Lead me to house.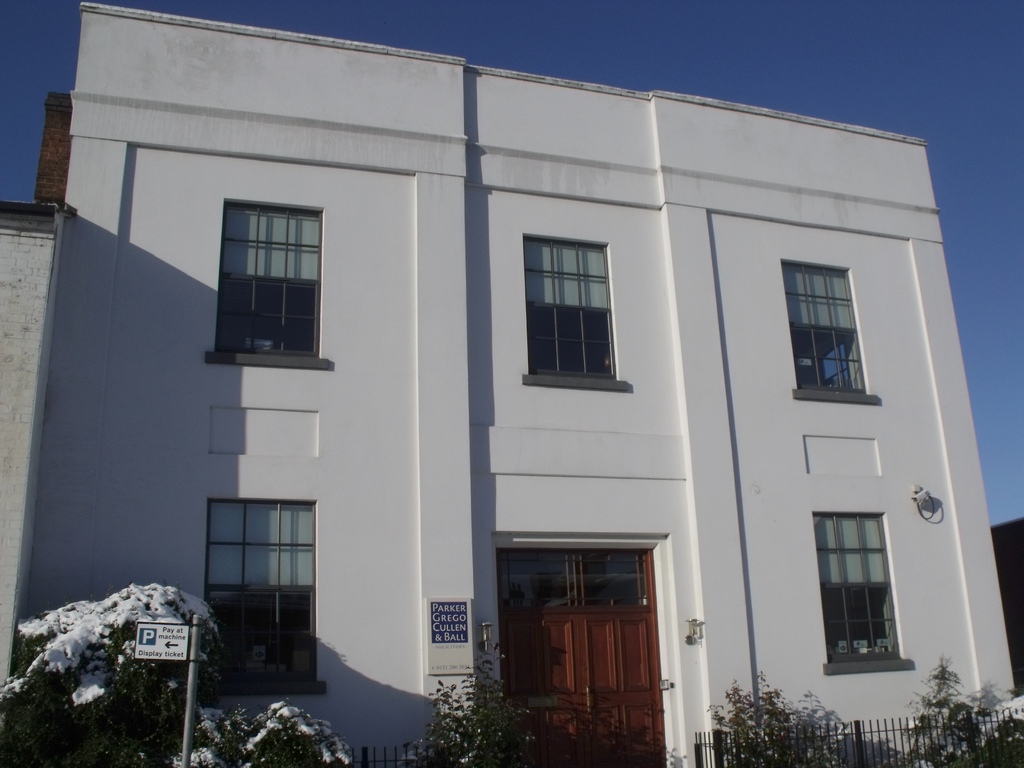
Lead to box=[0, 0, 1021, 767].
